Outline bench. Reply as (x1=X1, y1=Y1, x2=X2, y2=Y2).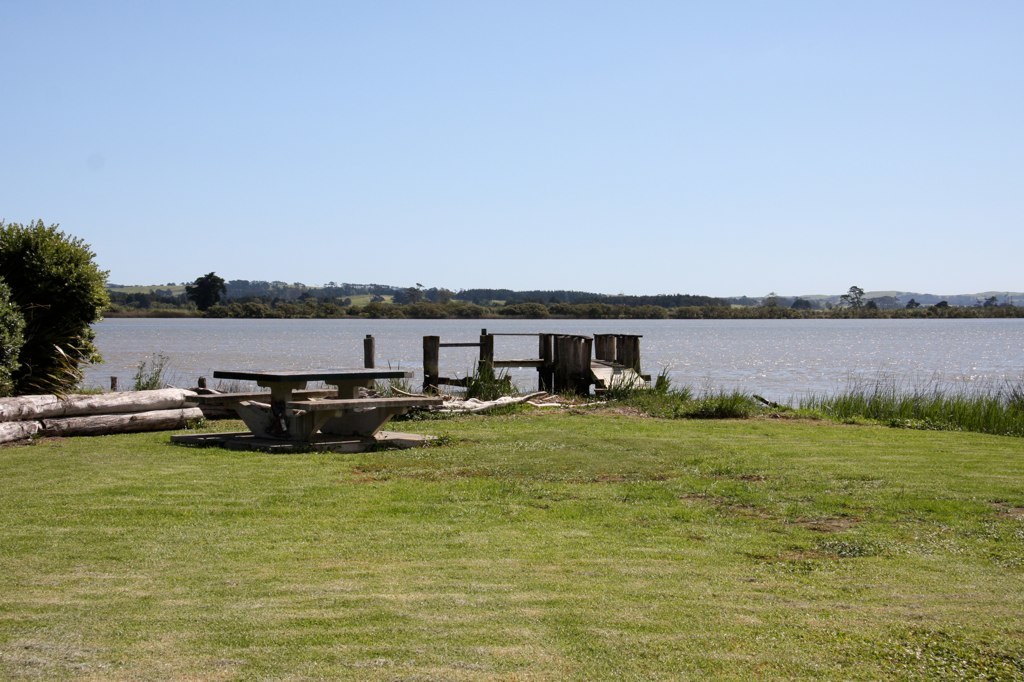
(x1=211, y1=366, x2=441, y2=452).
